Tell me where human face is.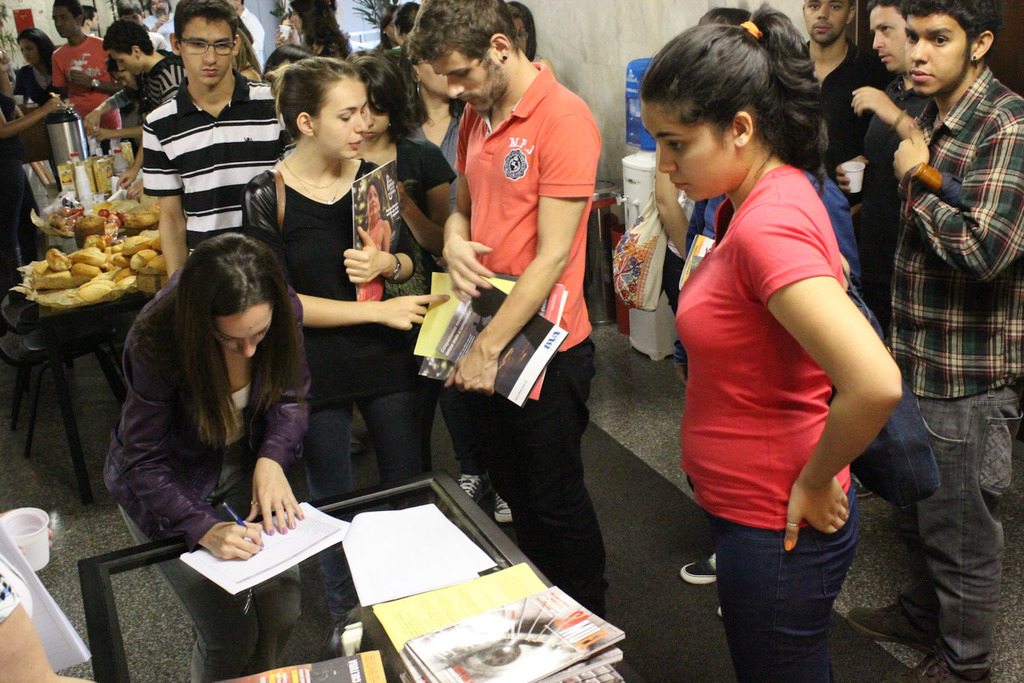
human face is at <region>515, 21, 525, 54</region>.
